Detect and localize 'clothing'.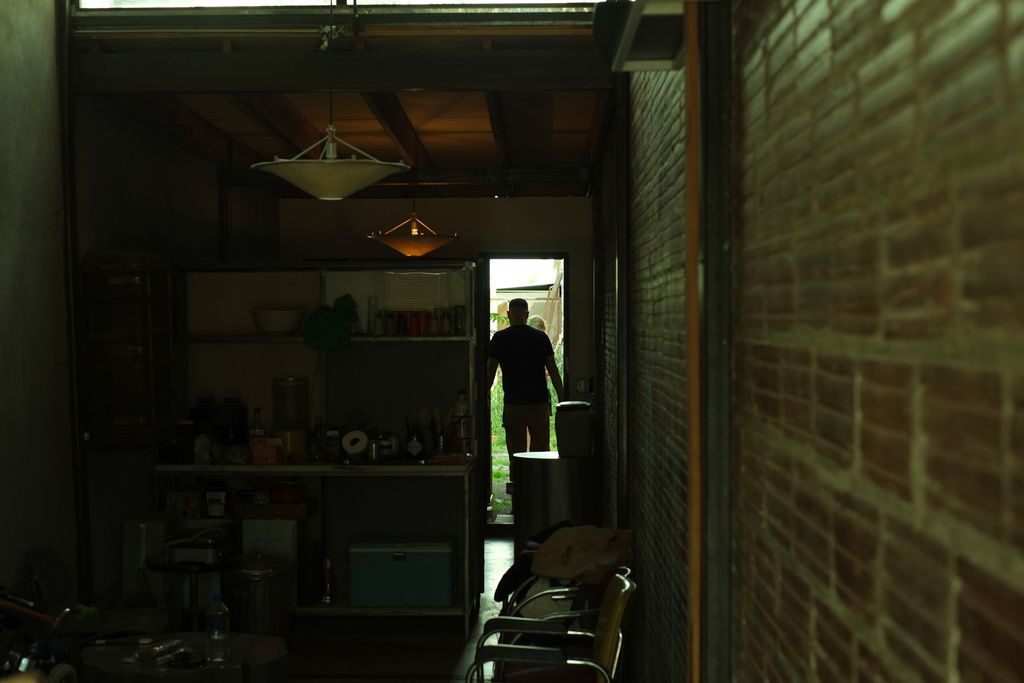
Localized at (x1=482, y1=293, x2=560, y2=484).
